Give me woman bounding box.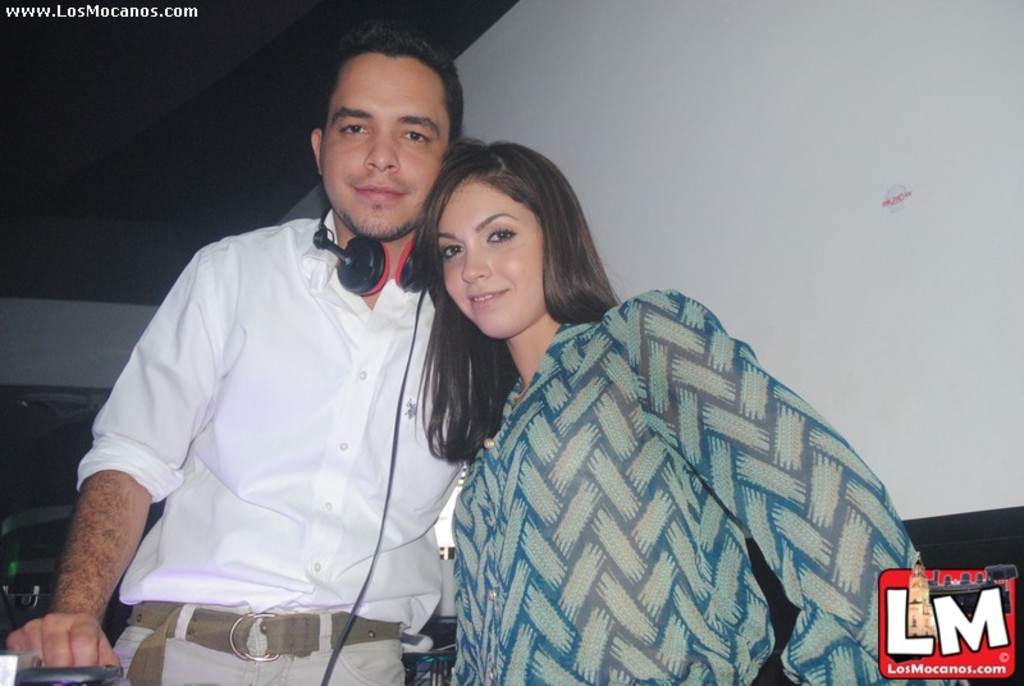
x1=421, y1=125, x2=897, y2=685.
